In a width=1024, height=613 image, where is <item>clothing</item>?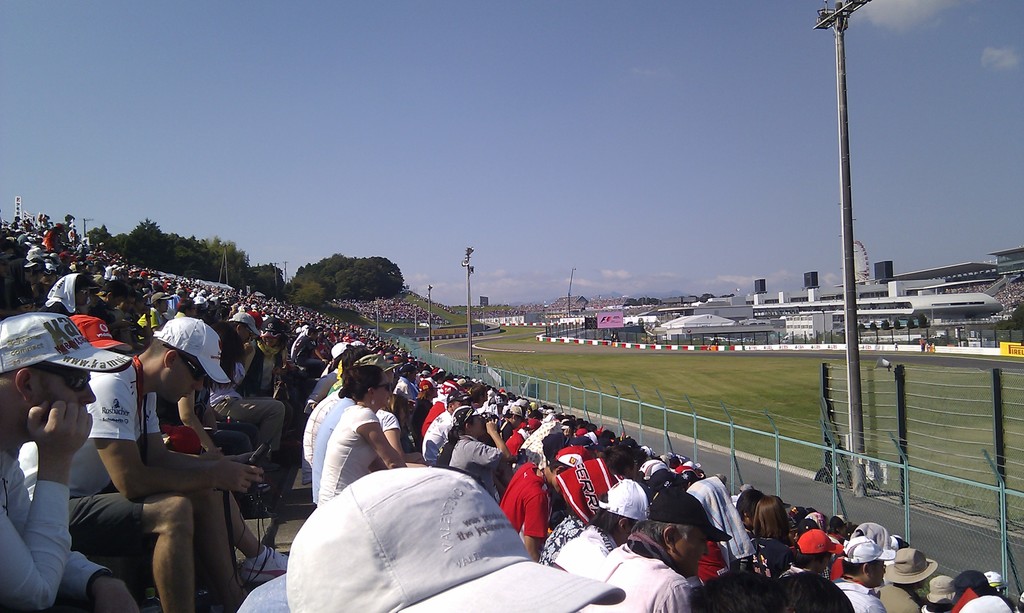
<bbox>500, 427, 527, 458</bbox>.
